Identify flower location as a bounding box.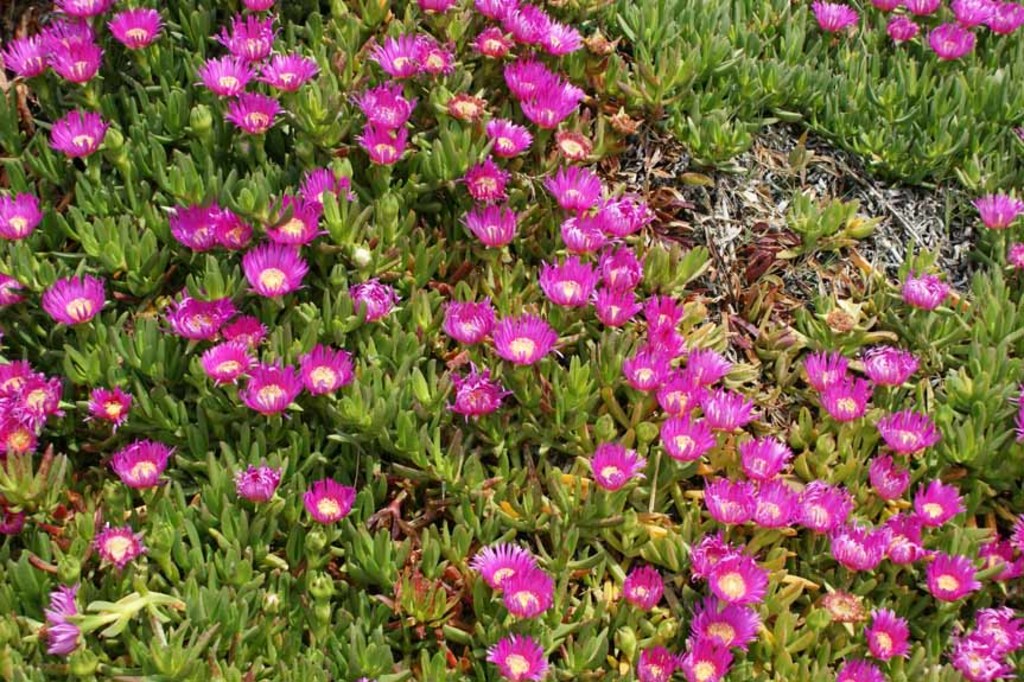
crop(924, 18, 979, 57).
